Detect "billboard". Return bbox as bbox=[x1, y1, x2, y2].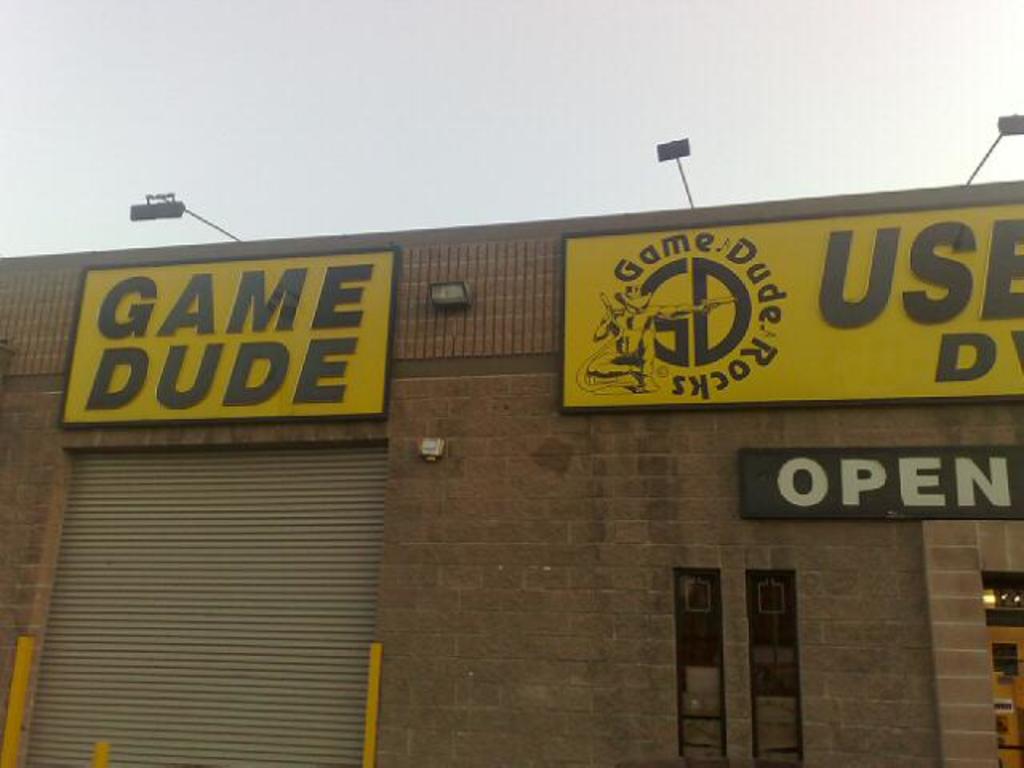
bbox=[555, 203, 1022, 405].
